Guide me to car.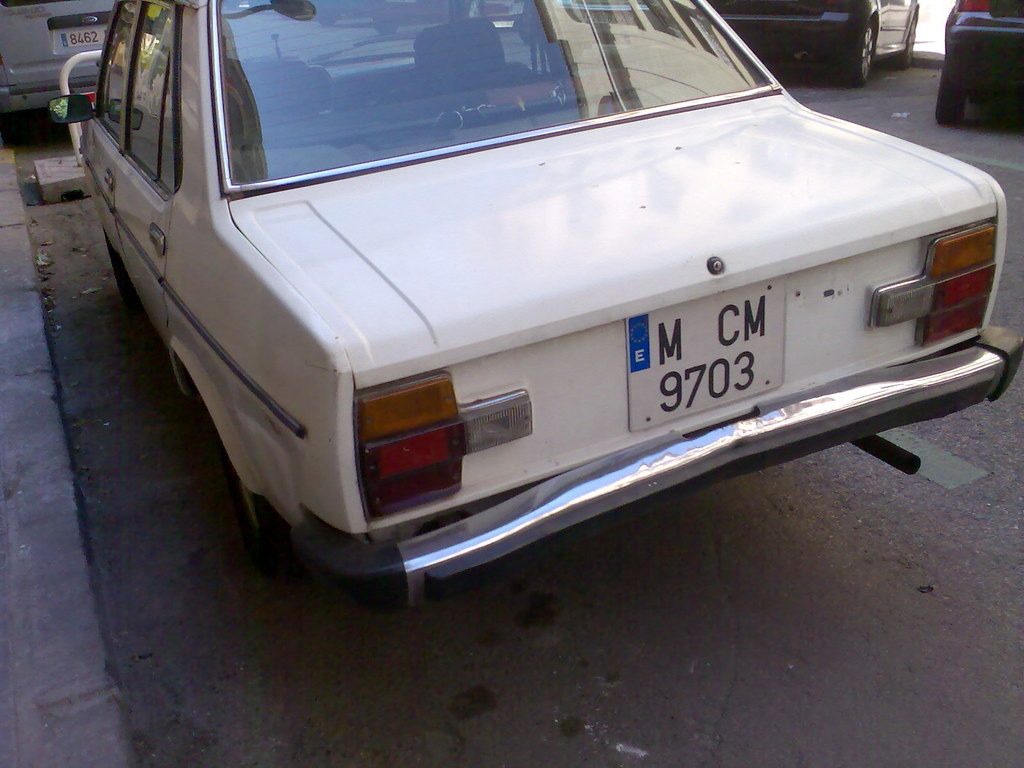
Guidance: locate(45, 0, 1023, 611).
